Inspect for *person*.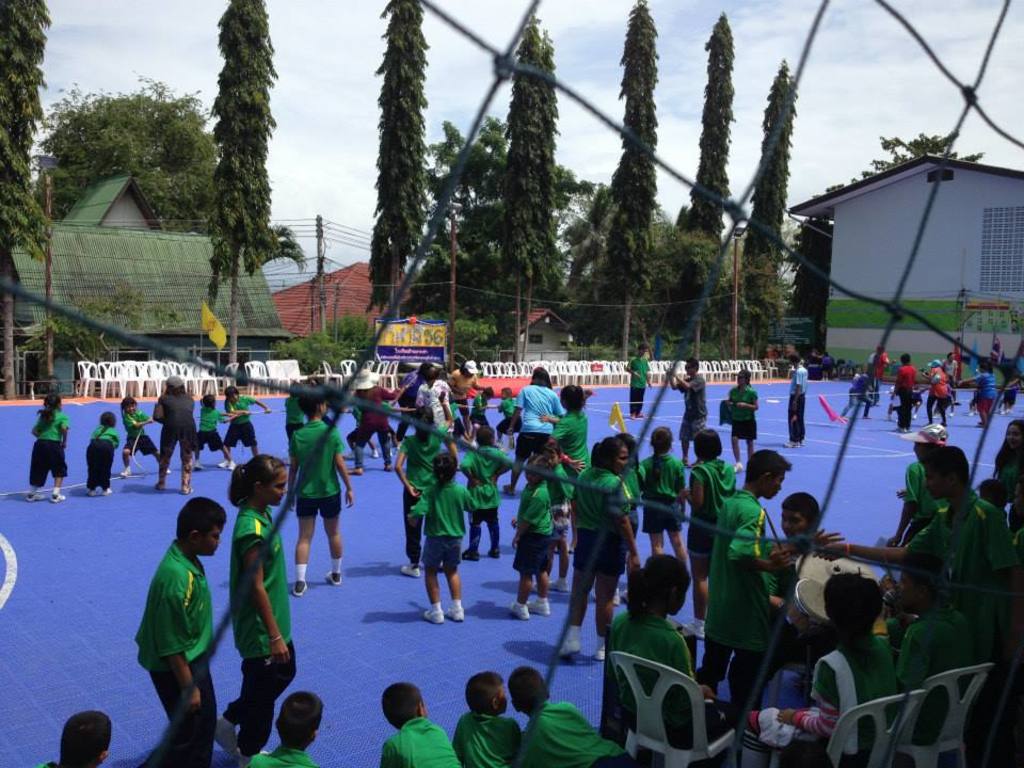
Inspection: <bbox>721, 359, 762, 467</bbox>.
